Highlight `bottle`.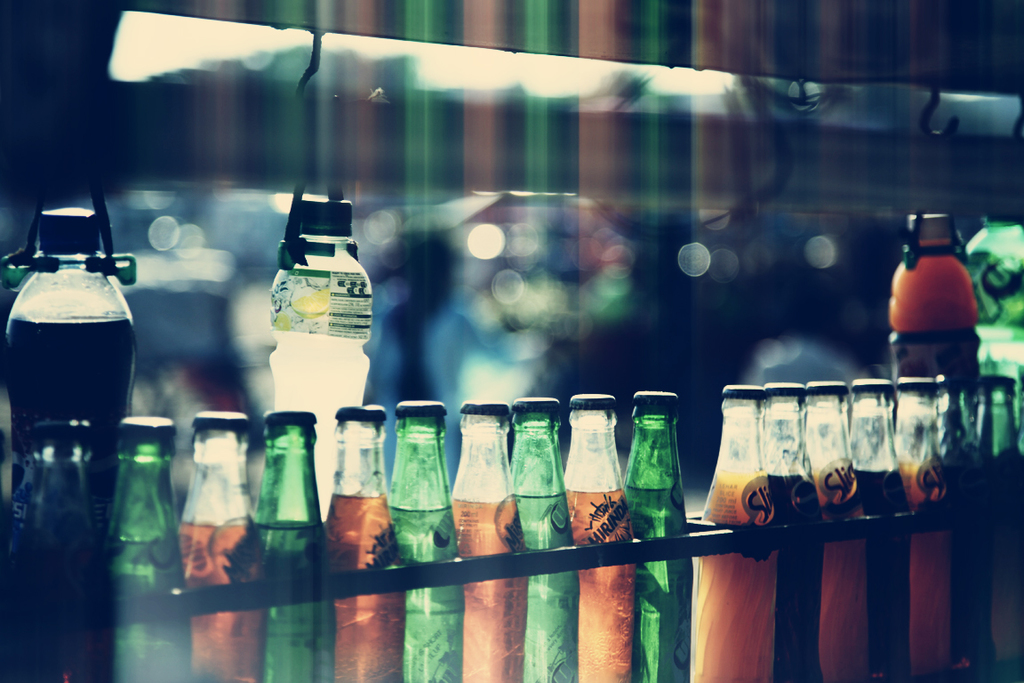
Highlighted region: BBox(317, 409, 409, 682).
